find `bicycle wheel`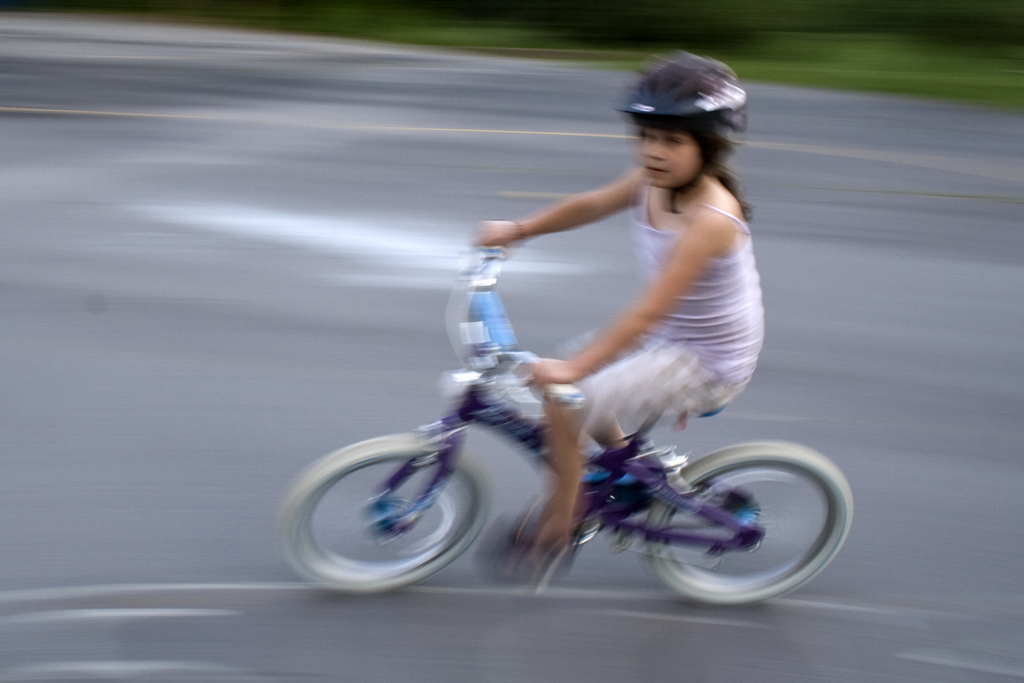
270, 429, 491, 588
